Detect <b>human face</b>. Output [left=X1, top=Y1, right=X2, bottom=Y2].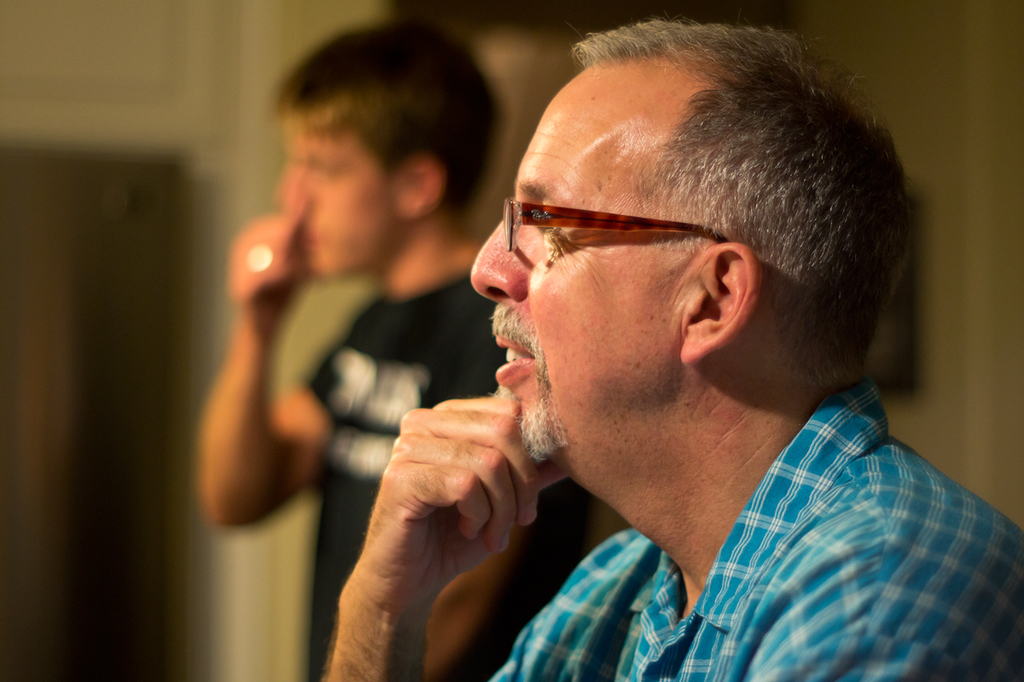
[left=468, top=60, right=687, bottom=461].
